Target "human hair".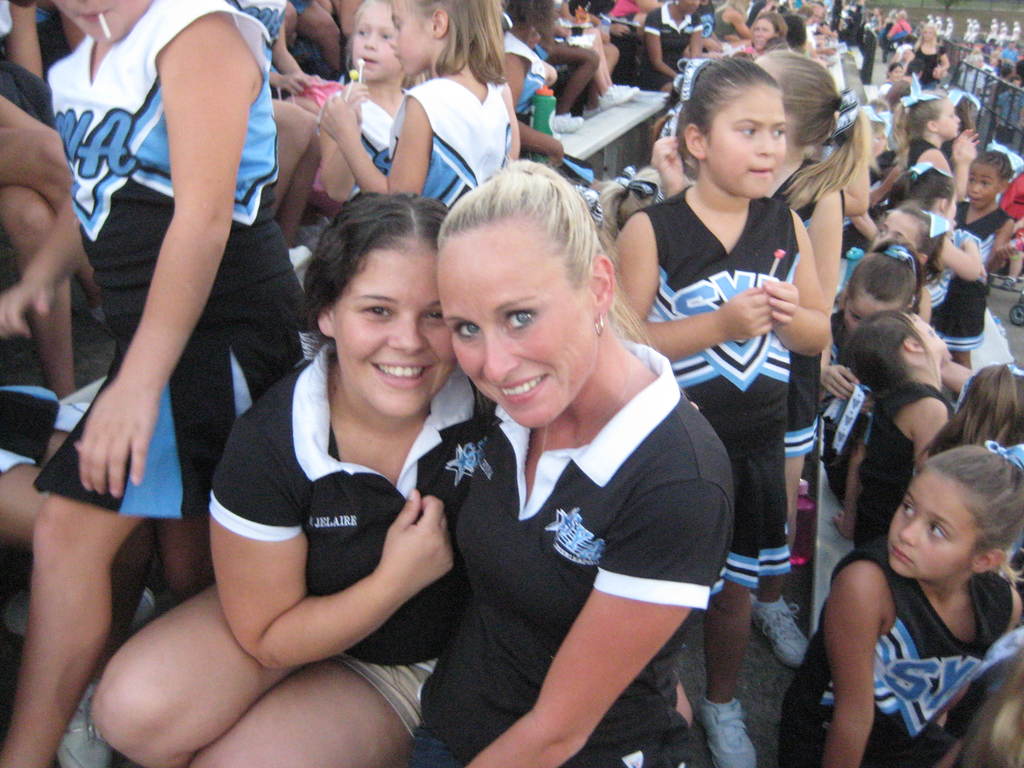
Target region: {"x1": 837, "y1": 308, "x2": 926, "y2": 401}.
